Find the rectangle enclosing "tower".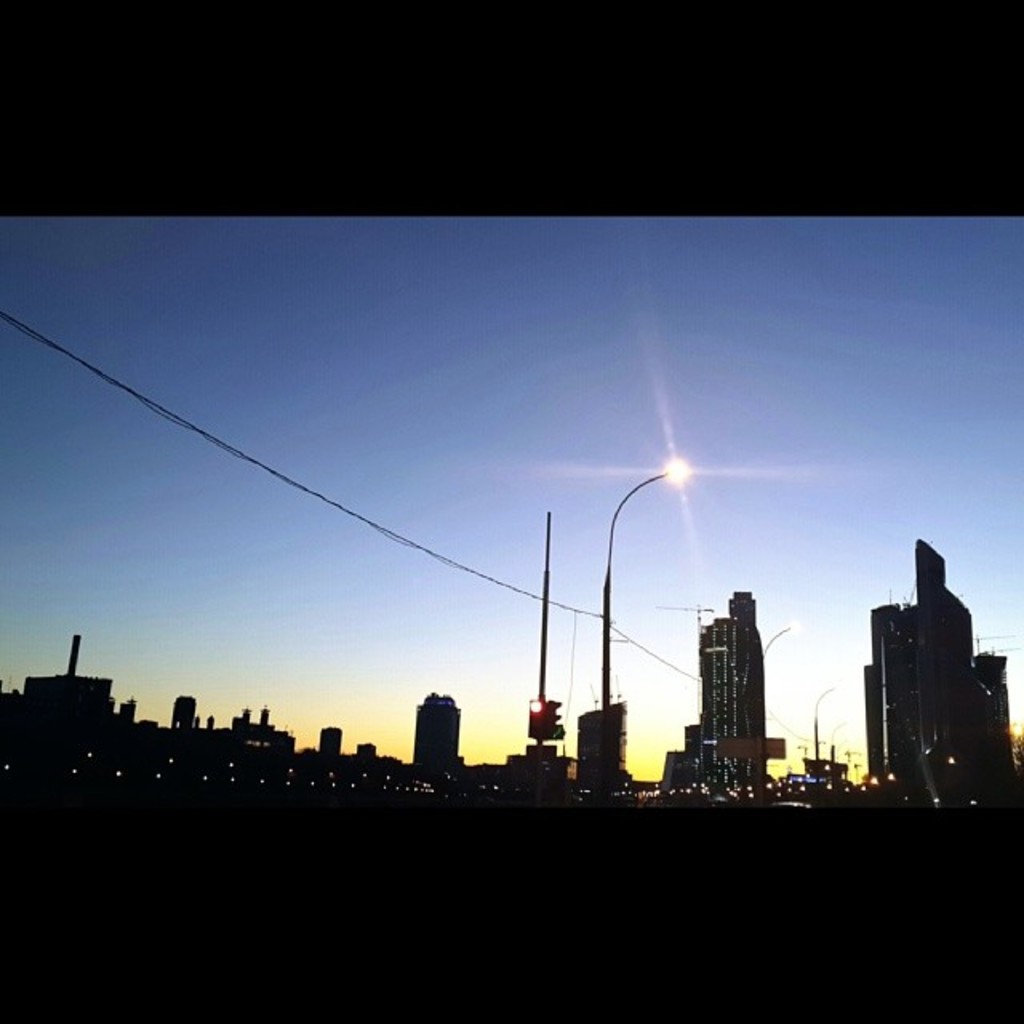
box(166, 694, 200, 738).
